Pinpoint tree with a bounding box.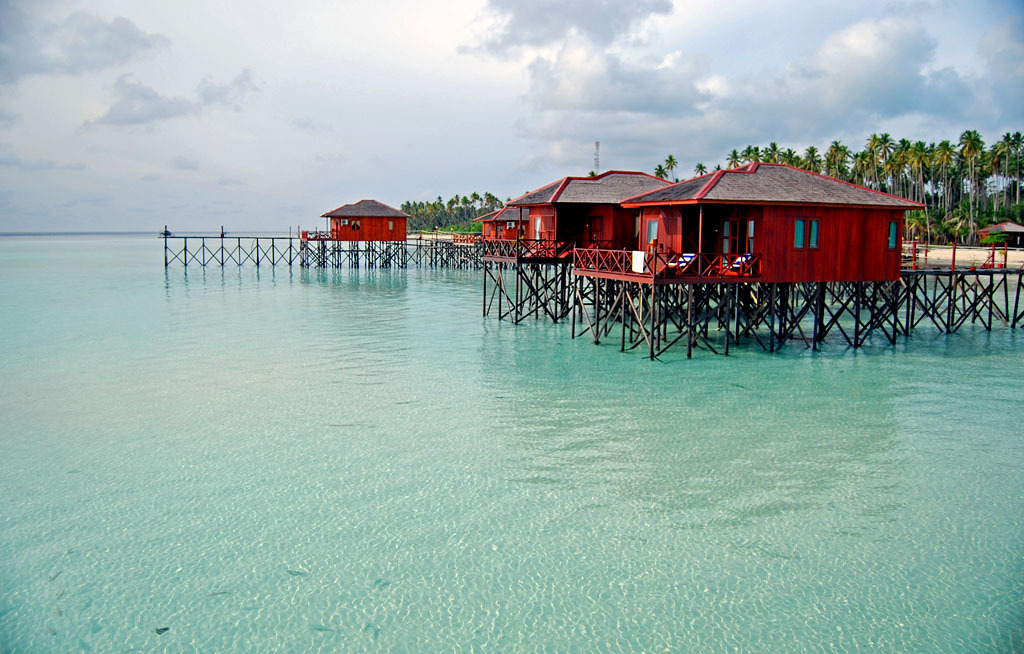
locate(937, 120, 1006, 225).
